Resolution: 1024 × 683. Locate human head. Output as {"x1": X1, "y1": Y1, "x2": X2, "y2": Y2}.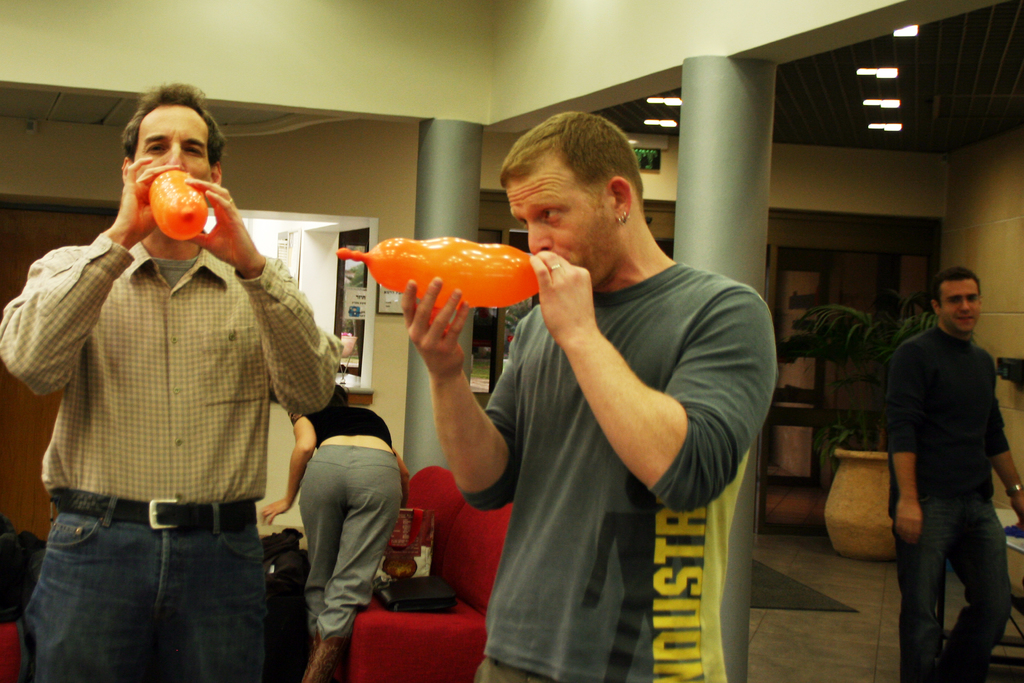
{"x1": 926, "y1": 268, "x2": 982, "y2": 337}.
